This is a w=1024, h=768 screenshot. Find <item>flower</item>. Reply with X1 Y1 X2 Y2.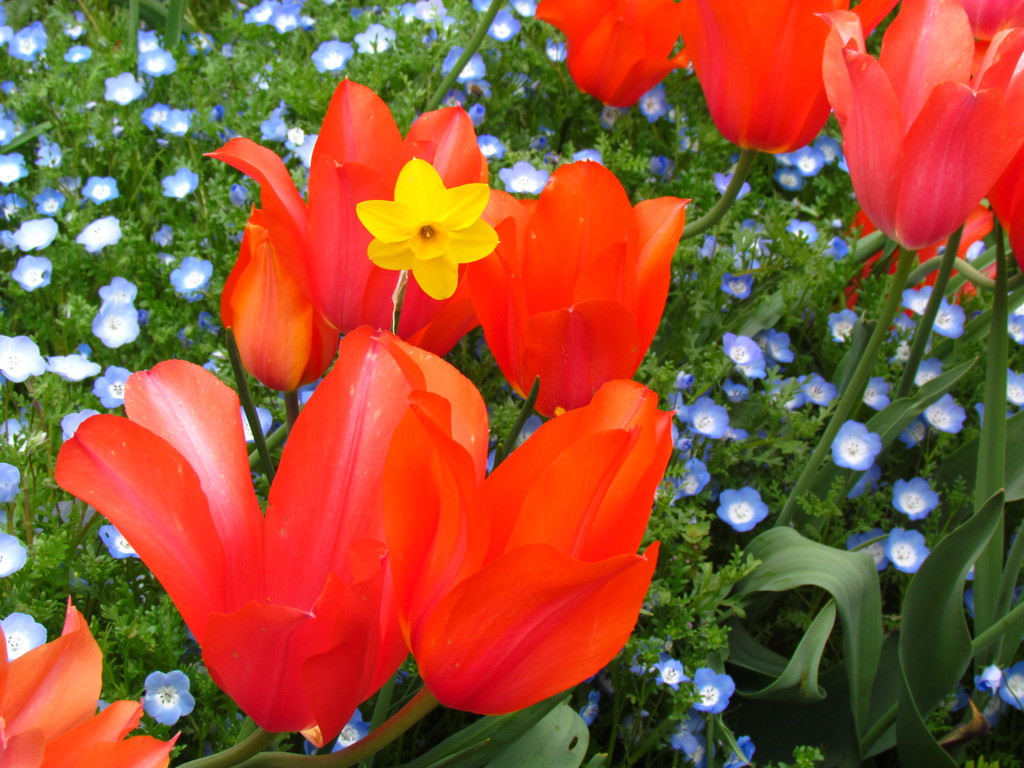
490 13 523 45.
